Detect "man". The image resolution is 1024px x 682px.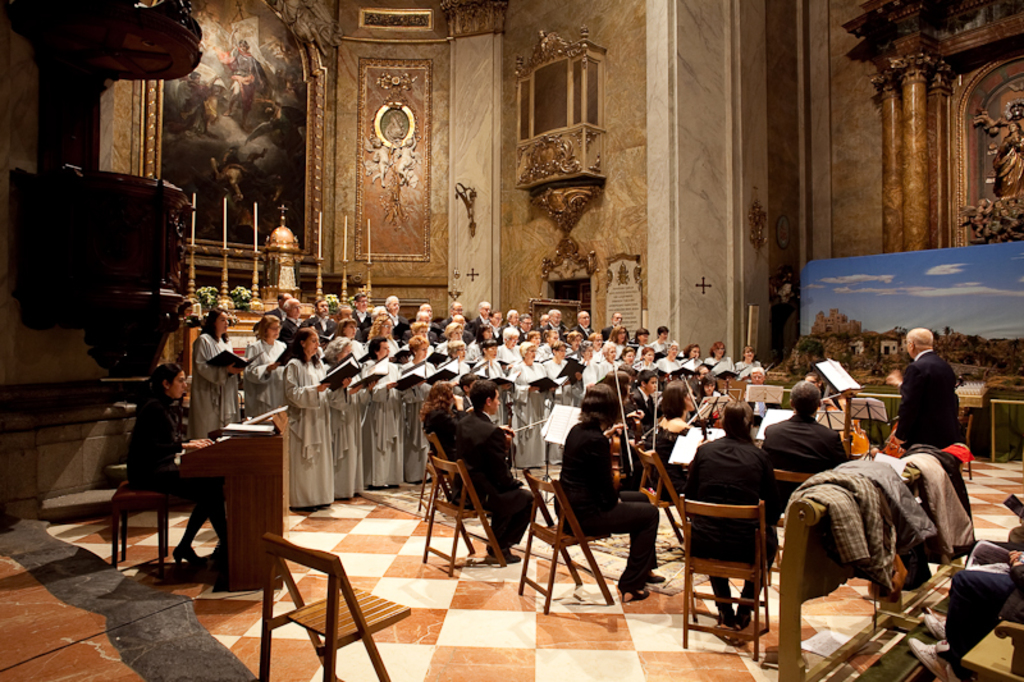
[422,296,452,344].
